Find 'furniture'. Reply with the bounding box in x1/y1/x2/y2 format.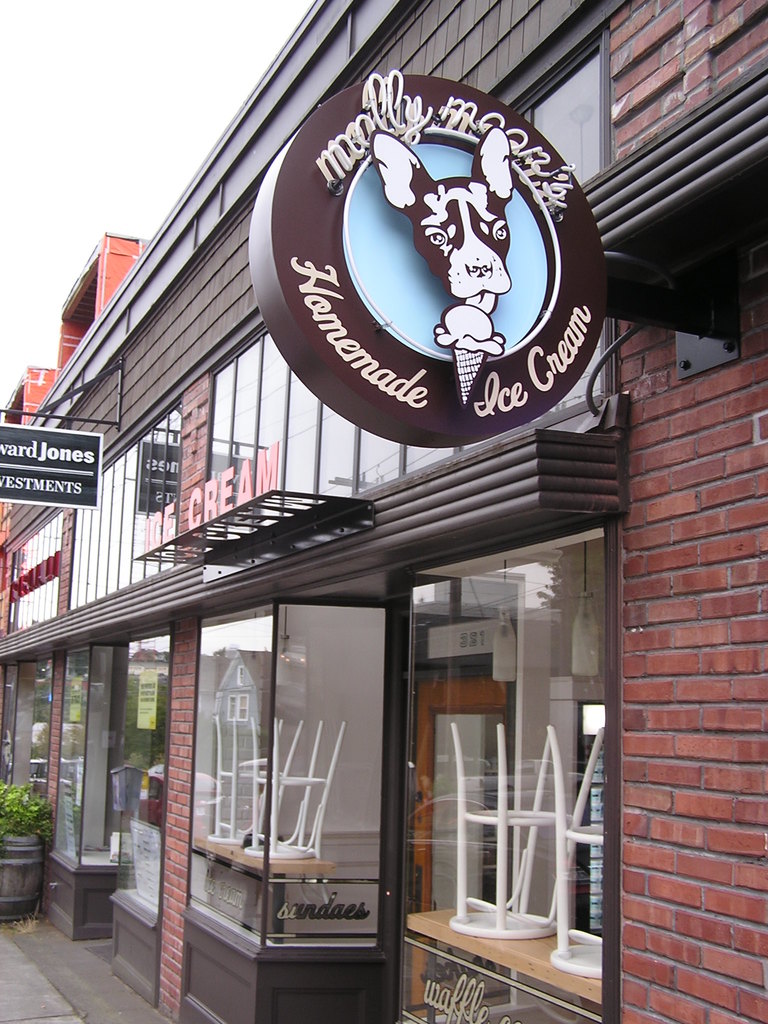
545/731/606/977.
